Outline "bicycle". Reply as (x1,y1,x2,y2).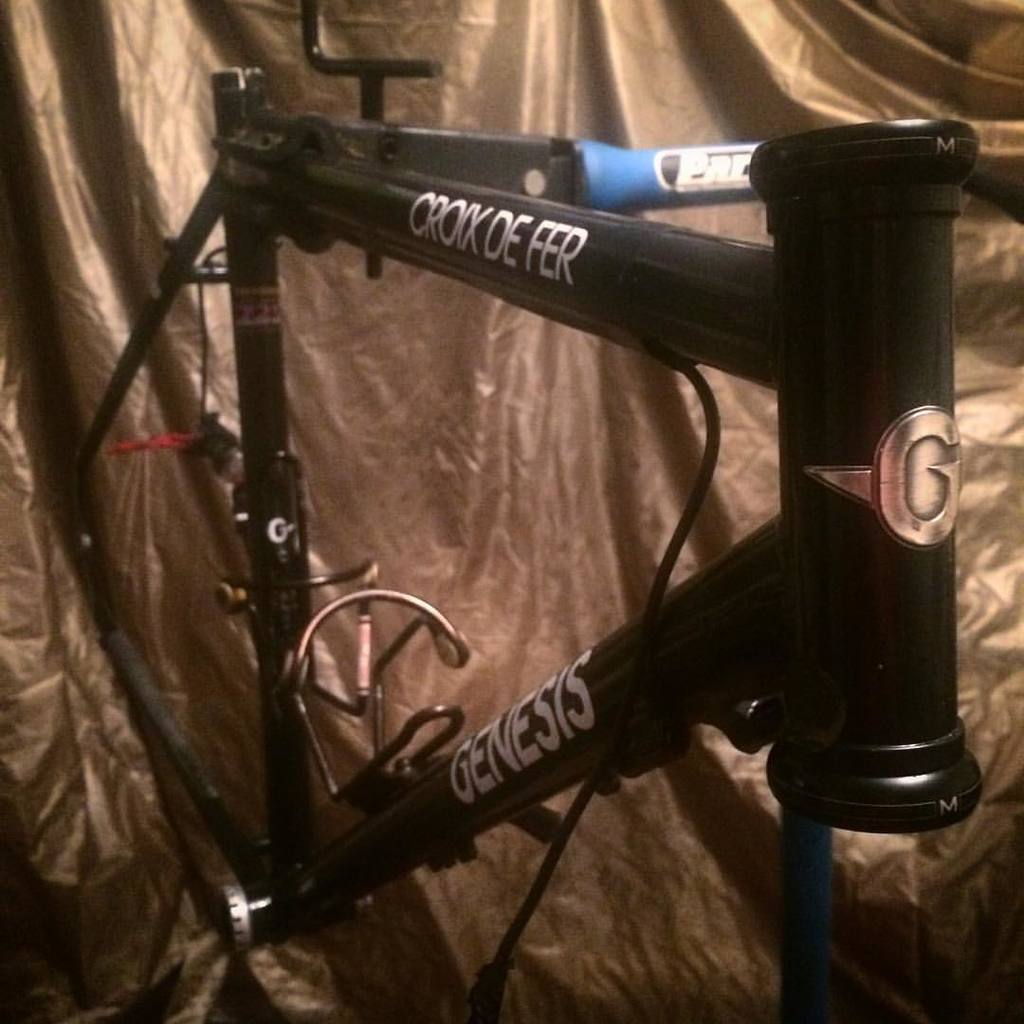
(58,0,1006,978).
